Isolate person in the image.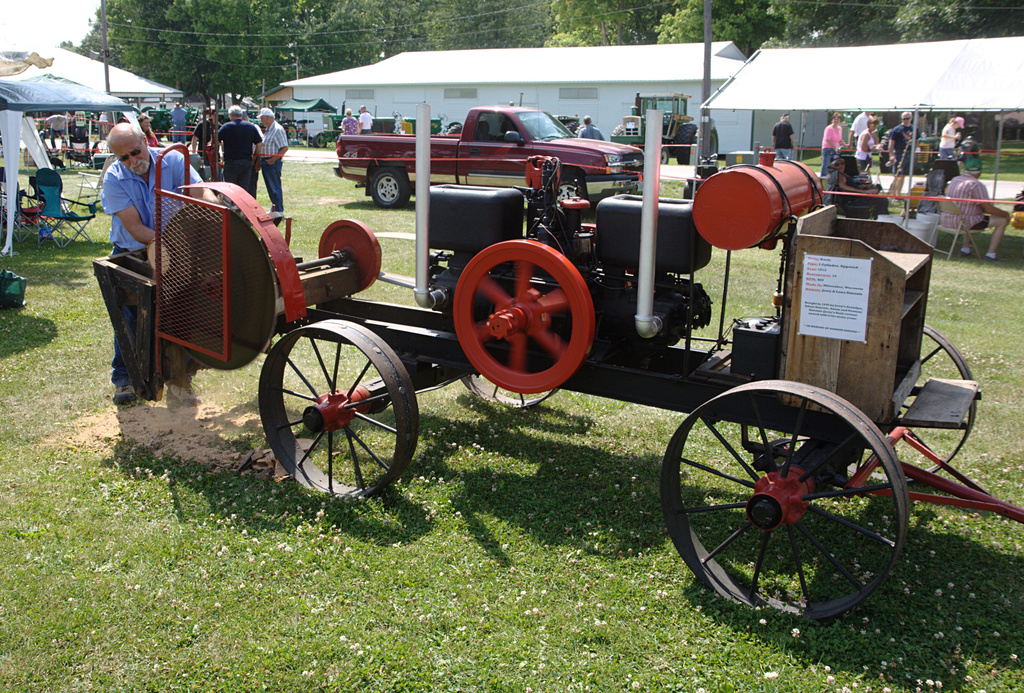
Isolated region: [x1=100, y1=120, x2=207, y2=408].
